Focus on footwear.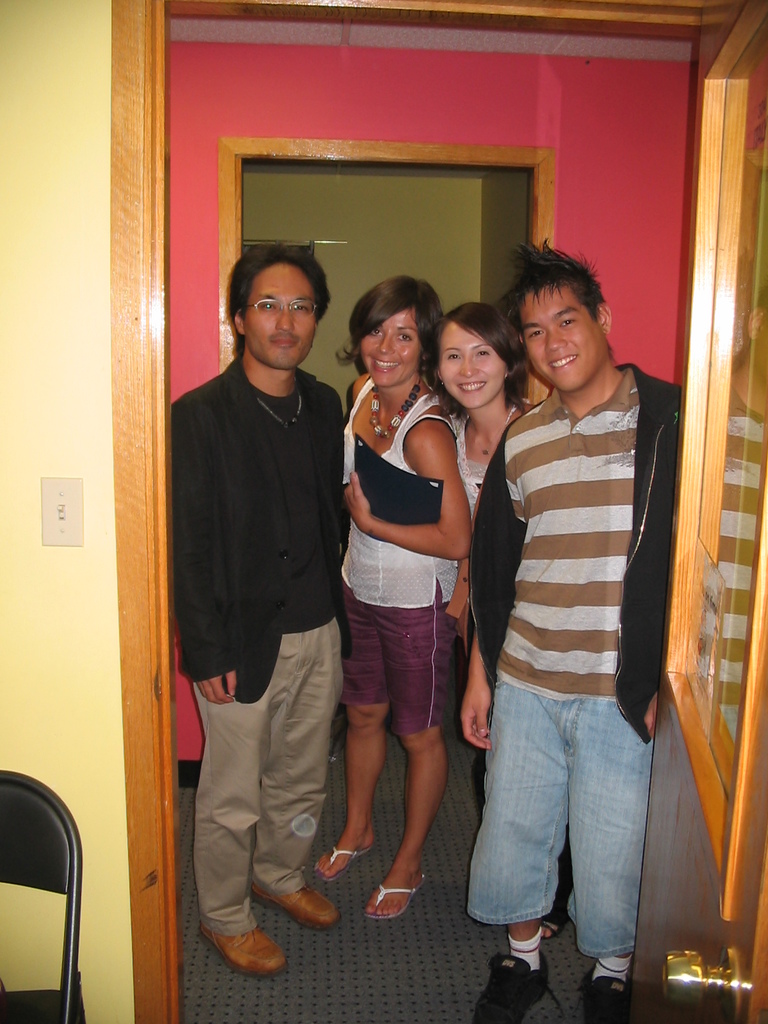
Focused at 490,936,573,1007.
